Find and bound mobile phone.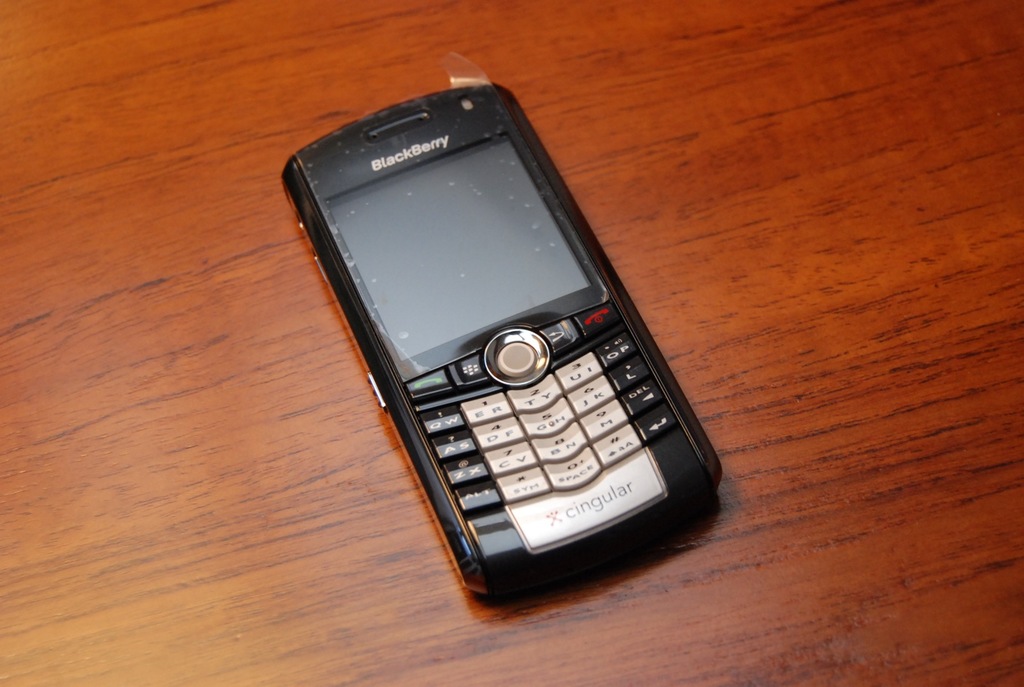
Bound: box=[274, 75, 731, 625].
